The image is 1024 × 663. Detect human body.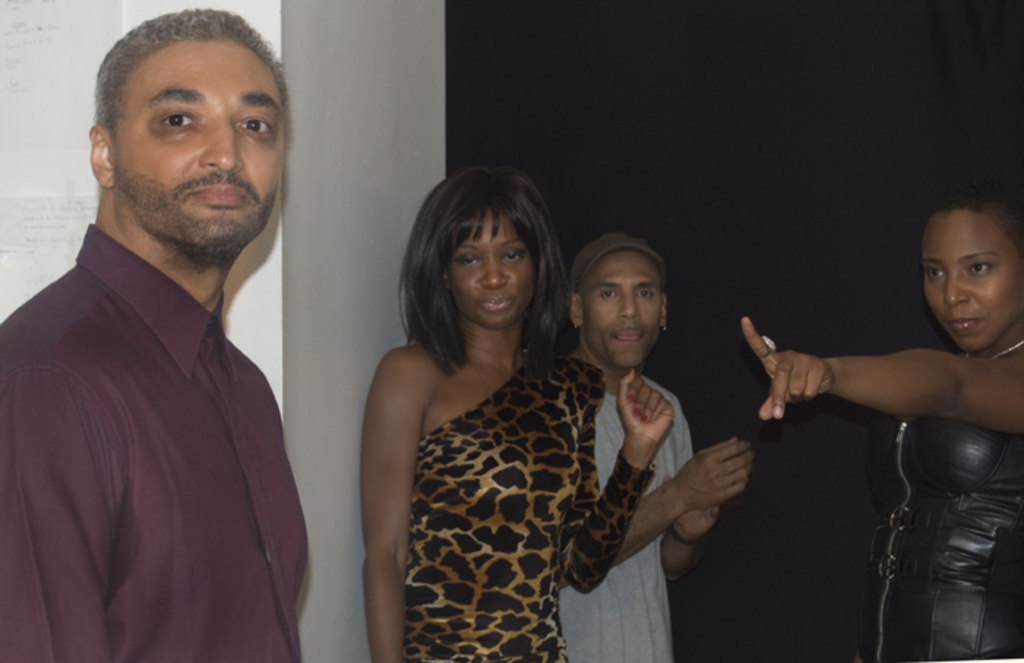
Detection: x1=358 y1=318 x2=680 y2=662.
